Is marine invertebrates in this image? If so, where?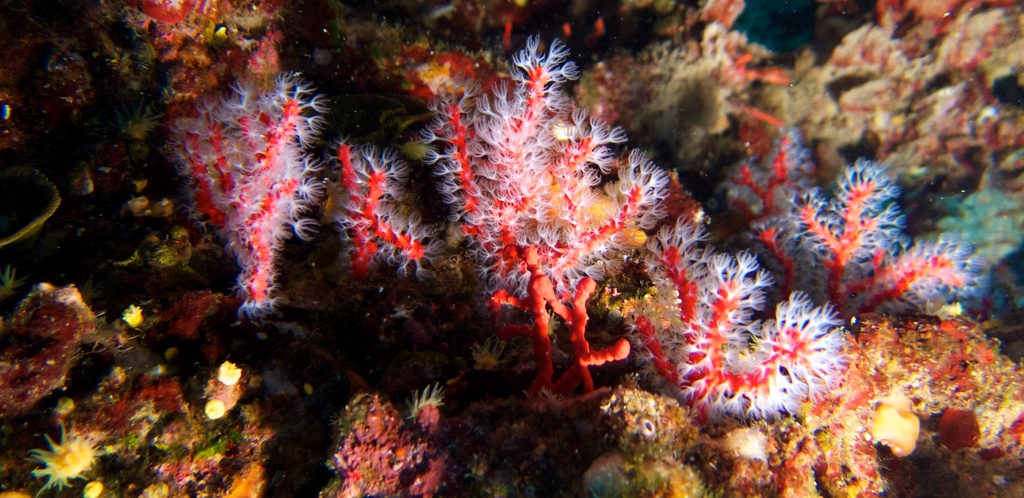
Yes, at crop(151, 65, 331, 336).
